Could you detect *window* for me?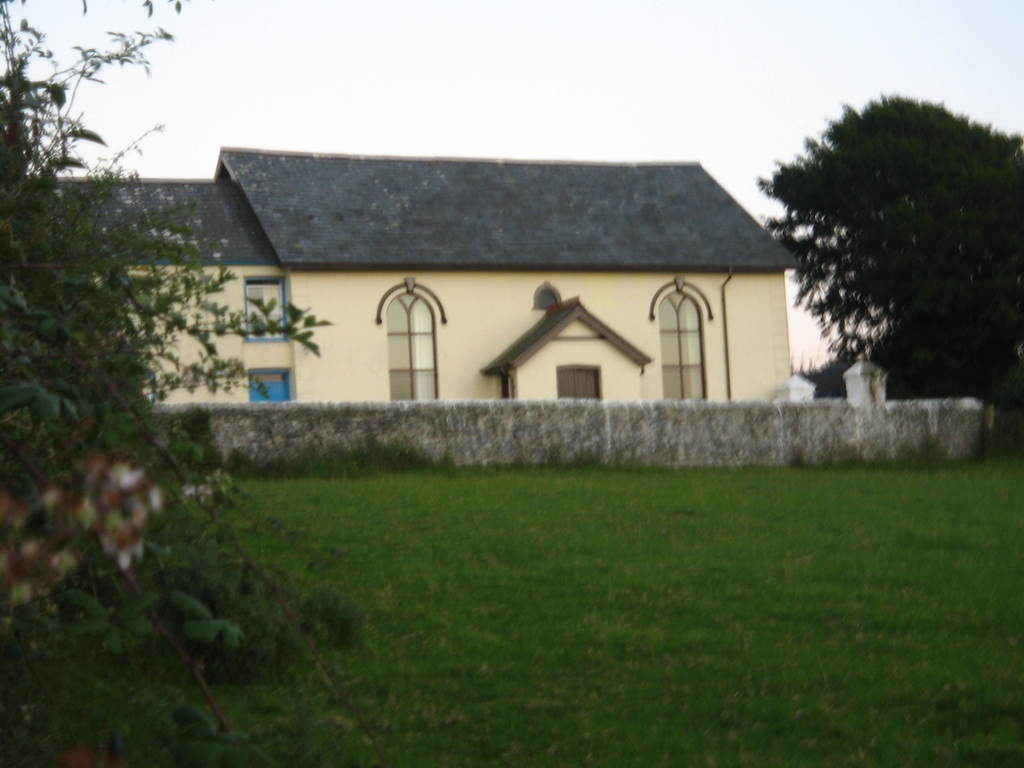
Detection result: (x1=248, y1=280, x2=287, y2=341).
